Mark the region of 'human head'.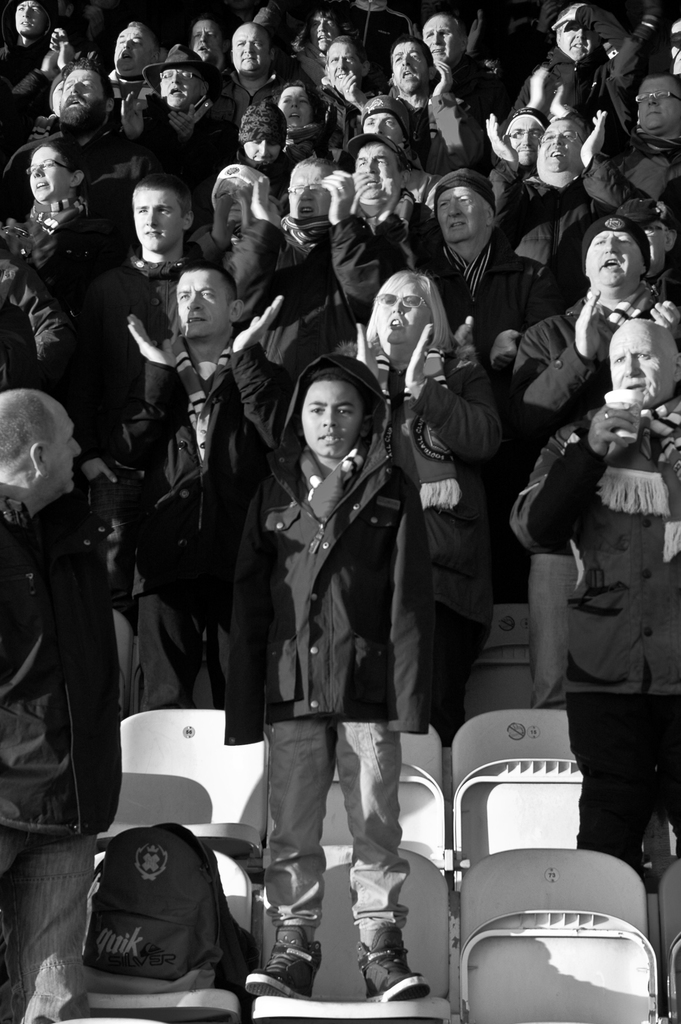
Region: BBox(537, 113, 589, 185).
